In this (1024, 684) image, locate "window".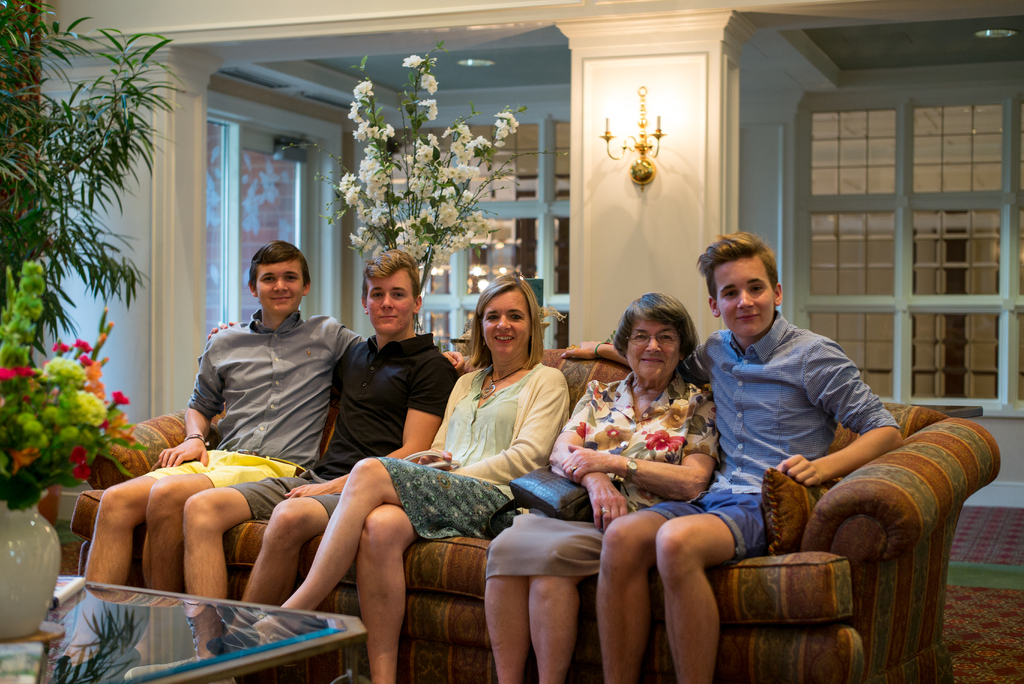
Bounding box: 389 85 569 350.
